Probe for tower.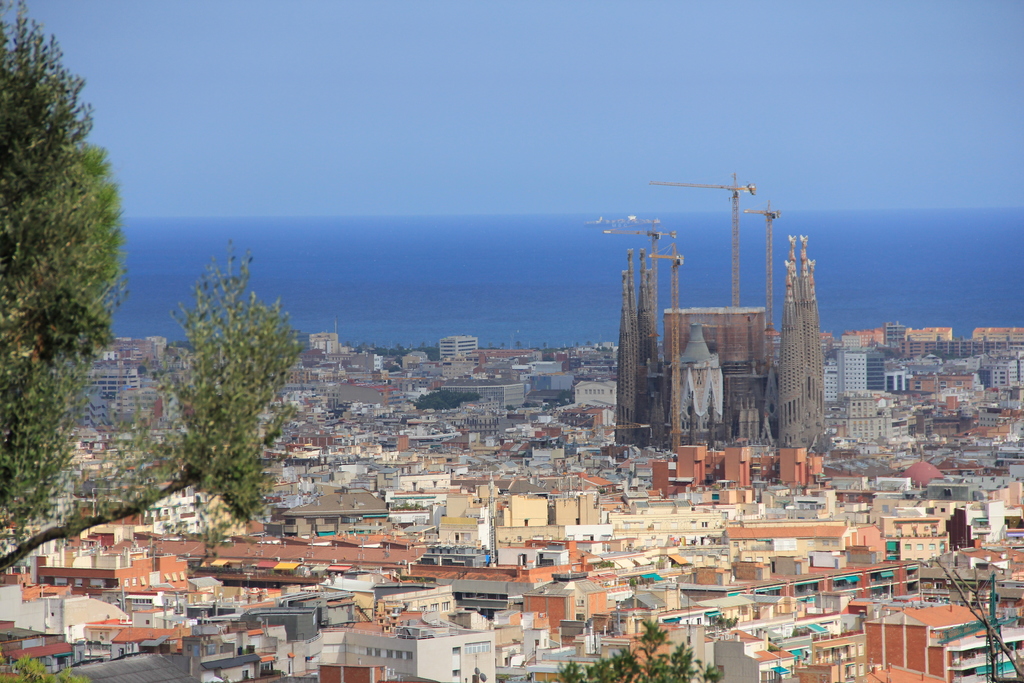
Probe result: {"left": 612, "top": 258, "right": 652, "bottom": 440}.
